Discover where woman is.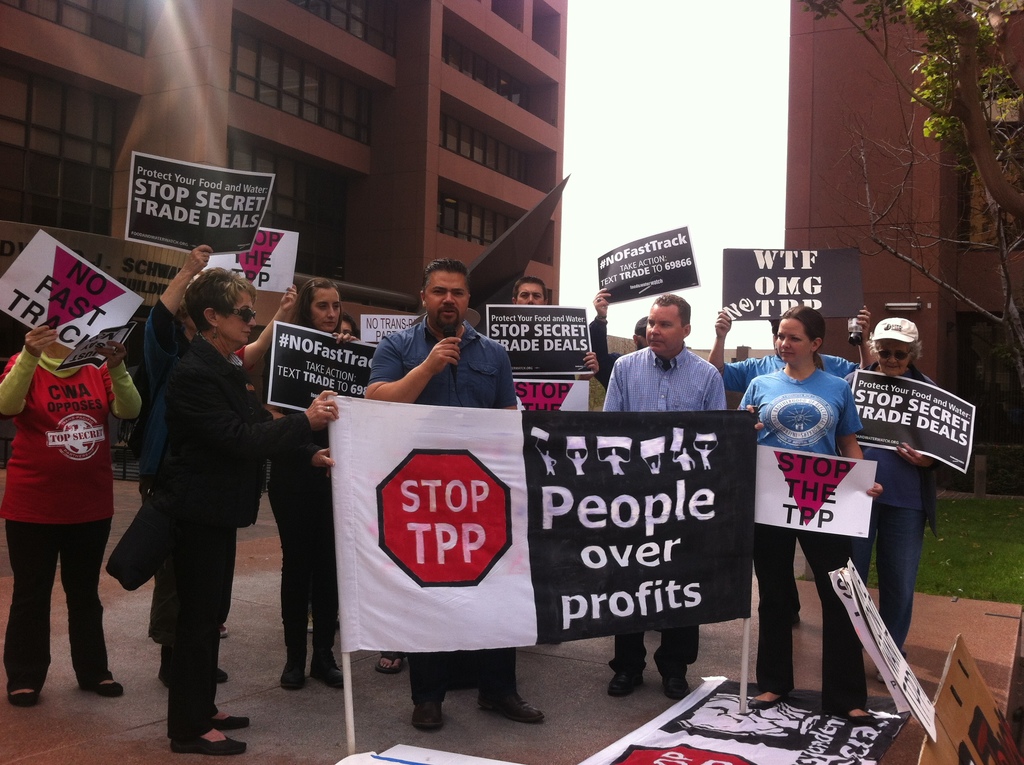
Discovered at [3, 257, 131, 698].
